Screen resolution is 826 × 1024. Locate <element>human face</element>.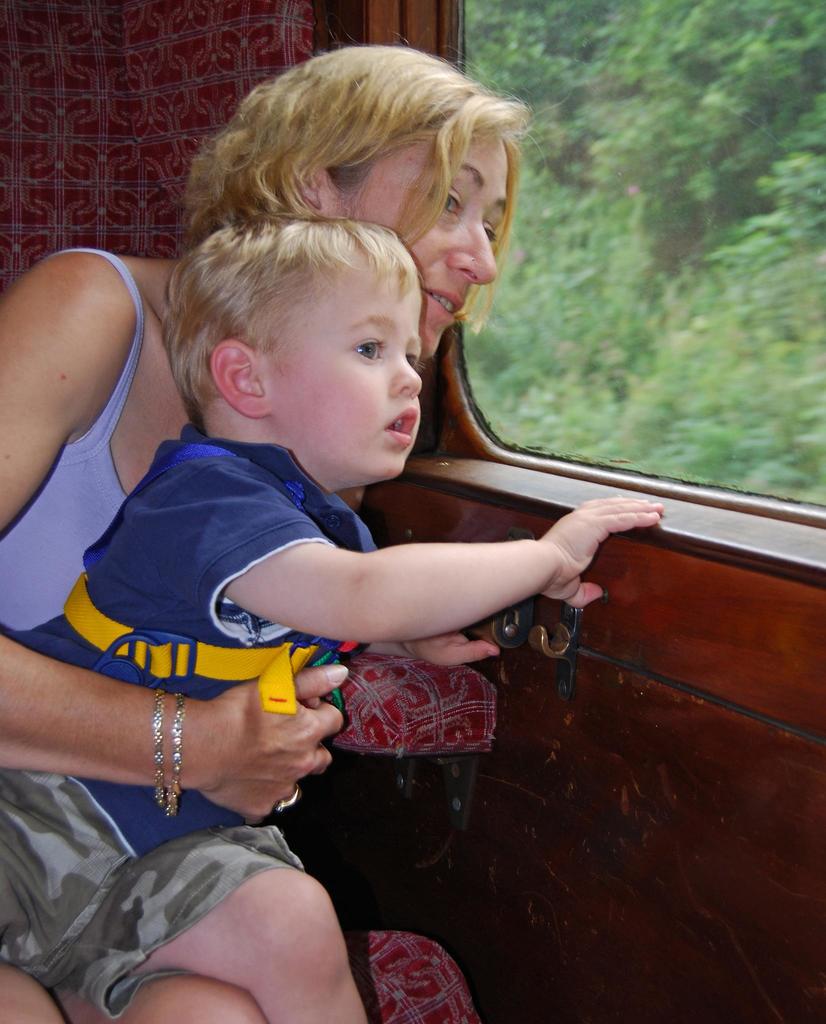
pyautogui.locateOnScreen(322, 131, 500, 353).
